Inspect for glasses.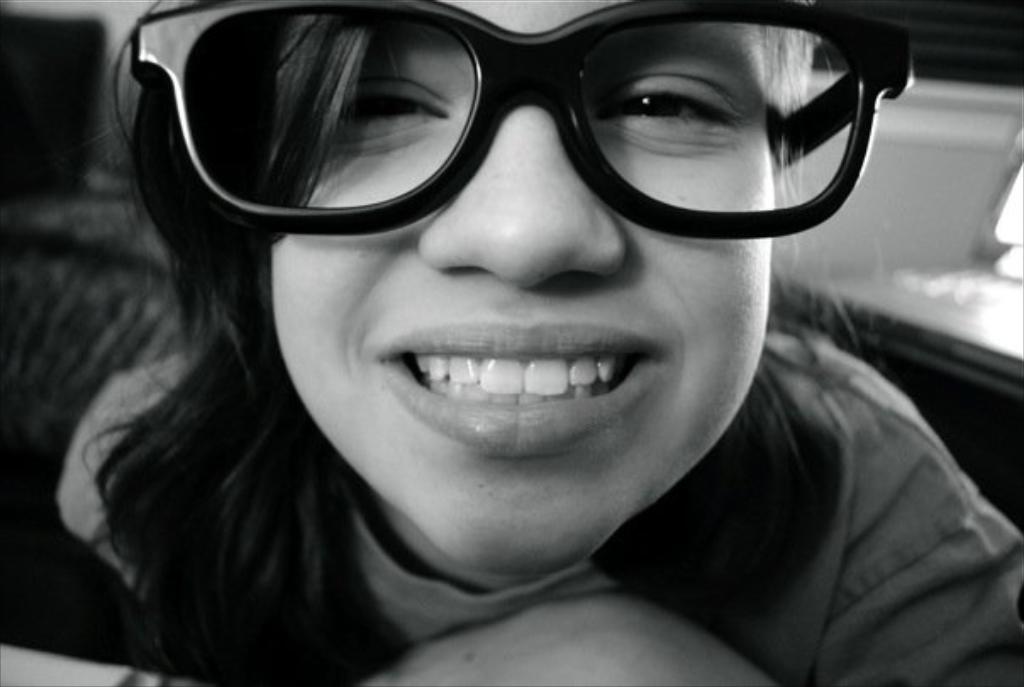
Inspection: bbox(92, 15, 915, 261).
